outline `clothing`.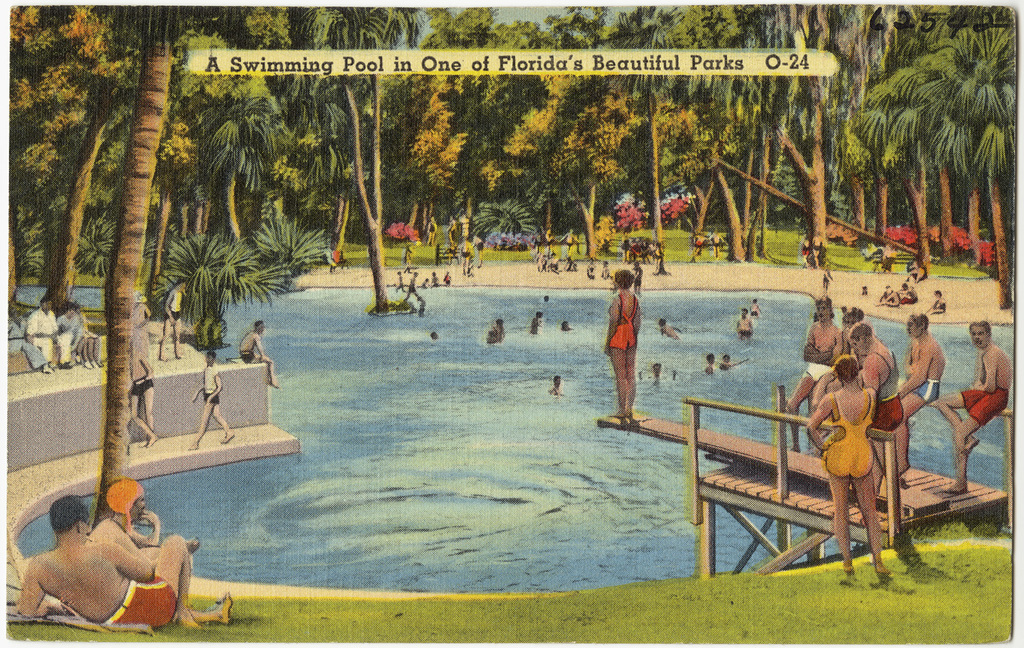
Outline: {"x1": 825, "y1": 384, "x2": 877, "y2": 481}.
